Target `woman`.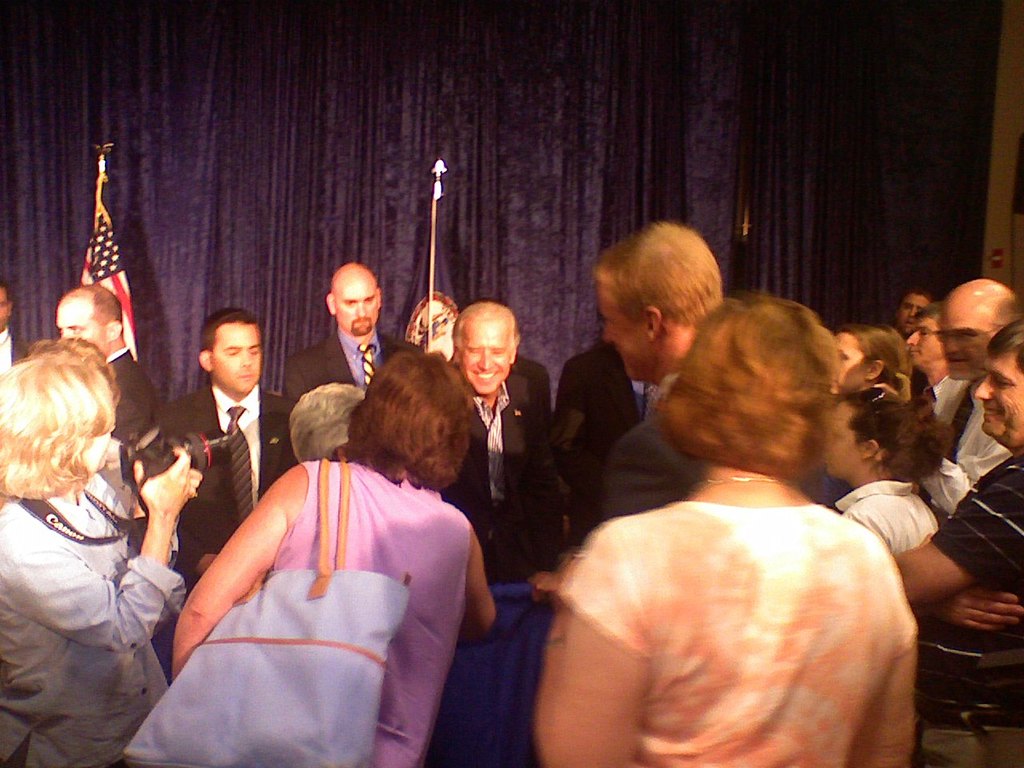
Target region: (174,349,502,767).
